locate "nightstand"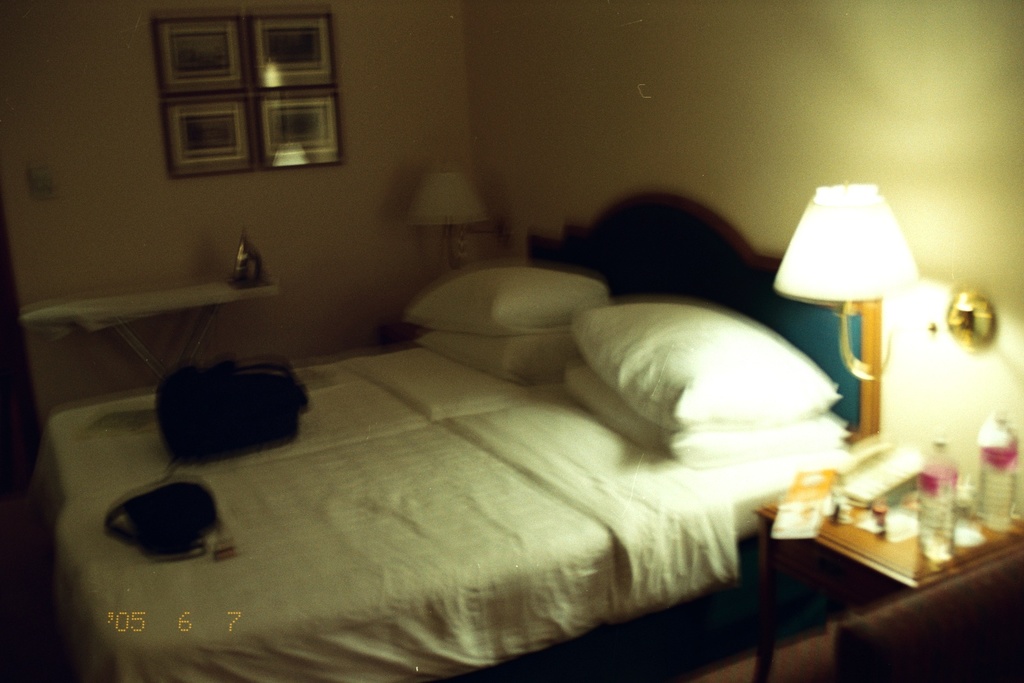
l=757, t=514, r=1023, b=672
